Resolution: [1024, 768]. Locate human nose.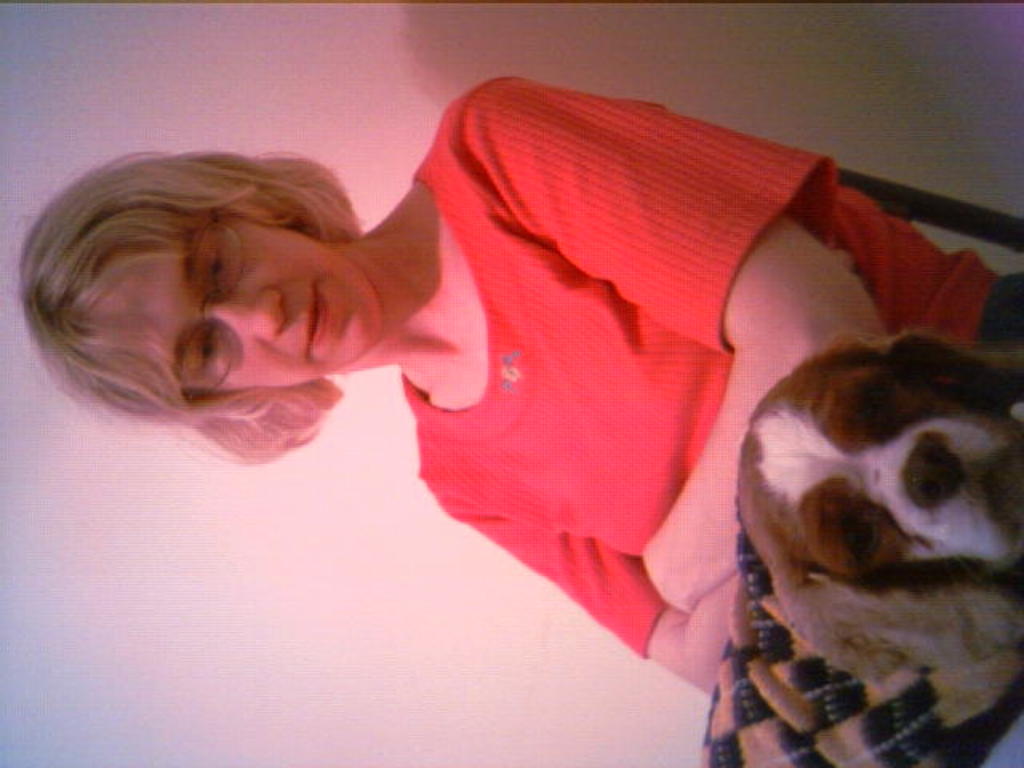
pyautogui.locateOnScreen(211, 290, 283, 342).
